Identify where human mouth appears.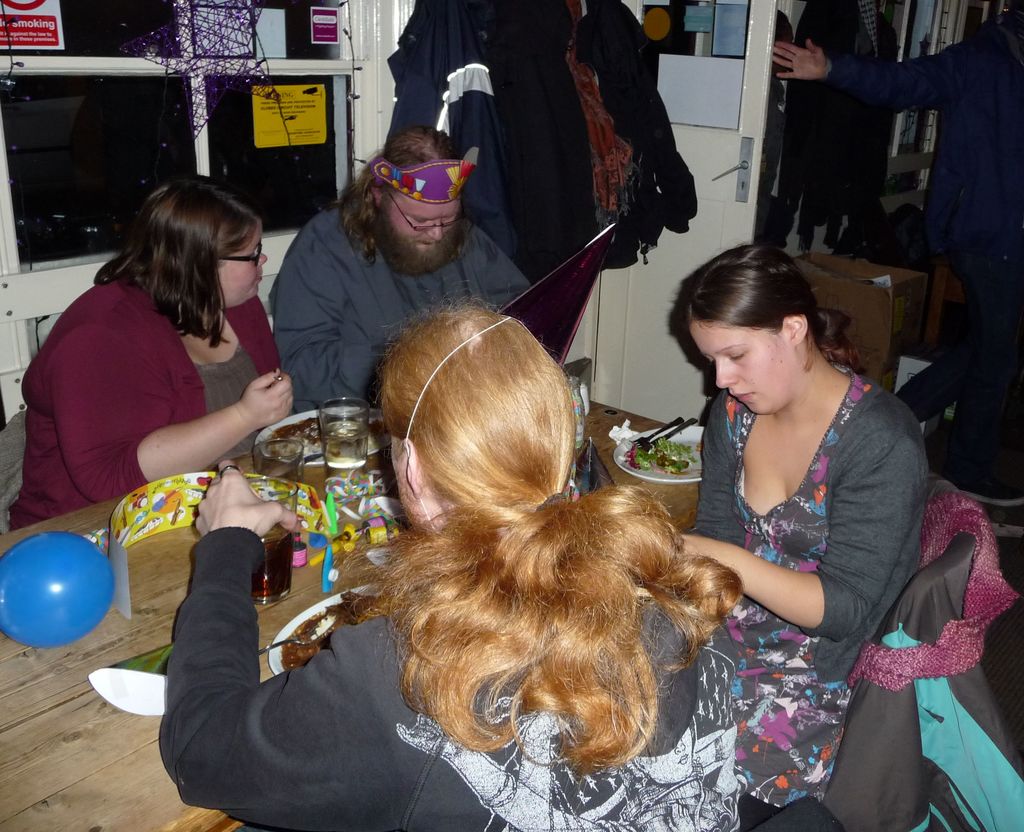
Appears at 418 245 442 247.
